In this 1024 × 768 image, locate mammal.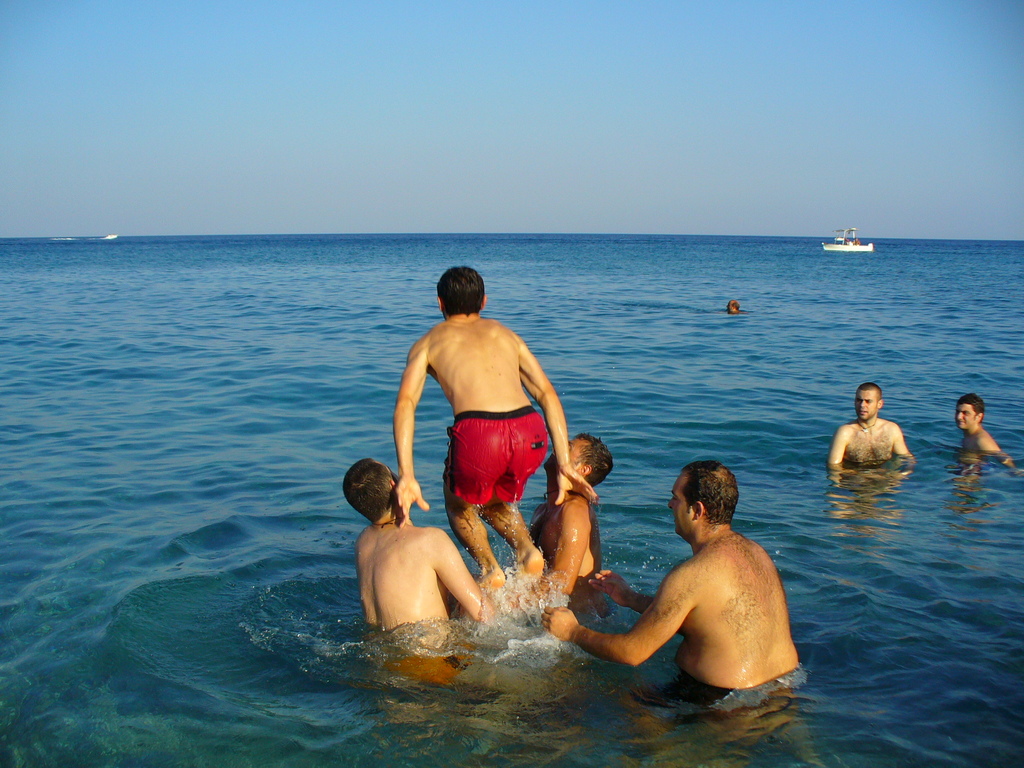
Bounding box: pyautogui.locateOnScreen(338, 460, 548, 767).
